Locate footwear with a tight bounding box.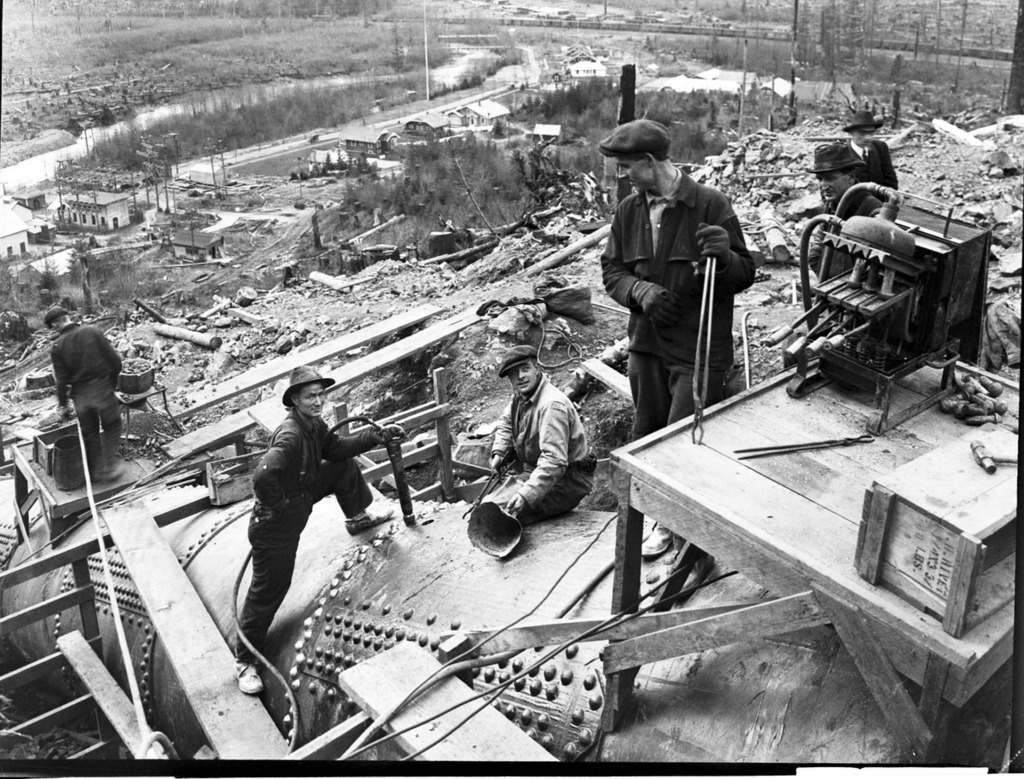
<region>232, 664, 260, 695</region>.
